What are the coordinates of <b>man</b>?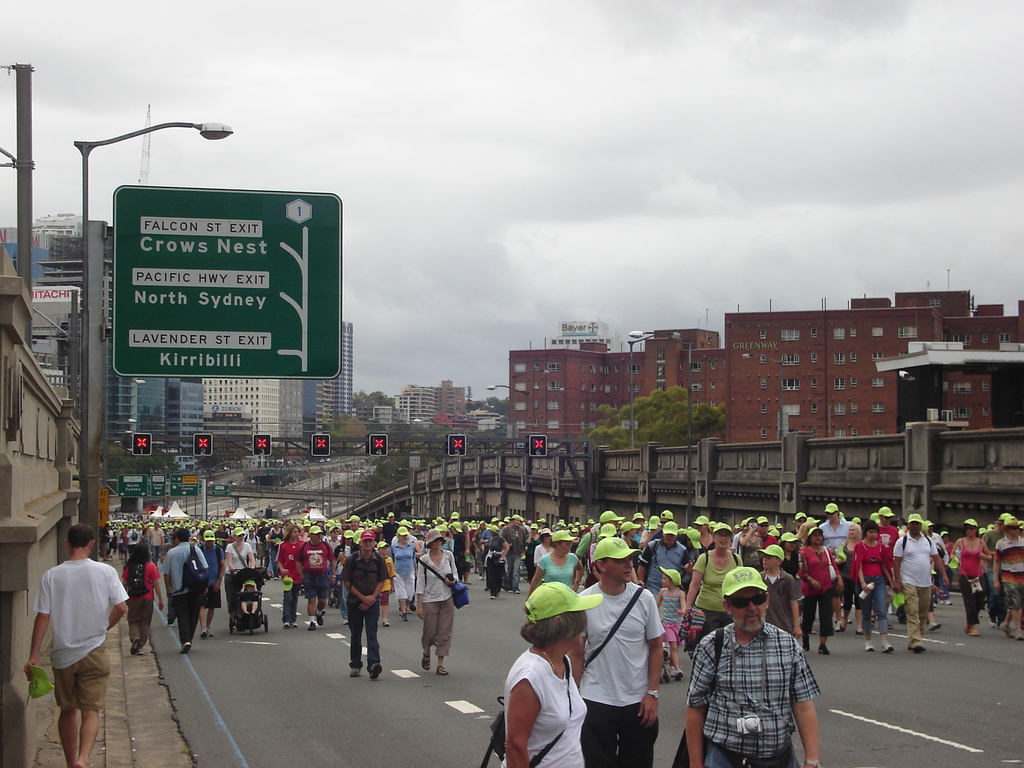
left=100, top=525, right=108, bottom=561.
